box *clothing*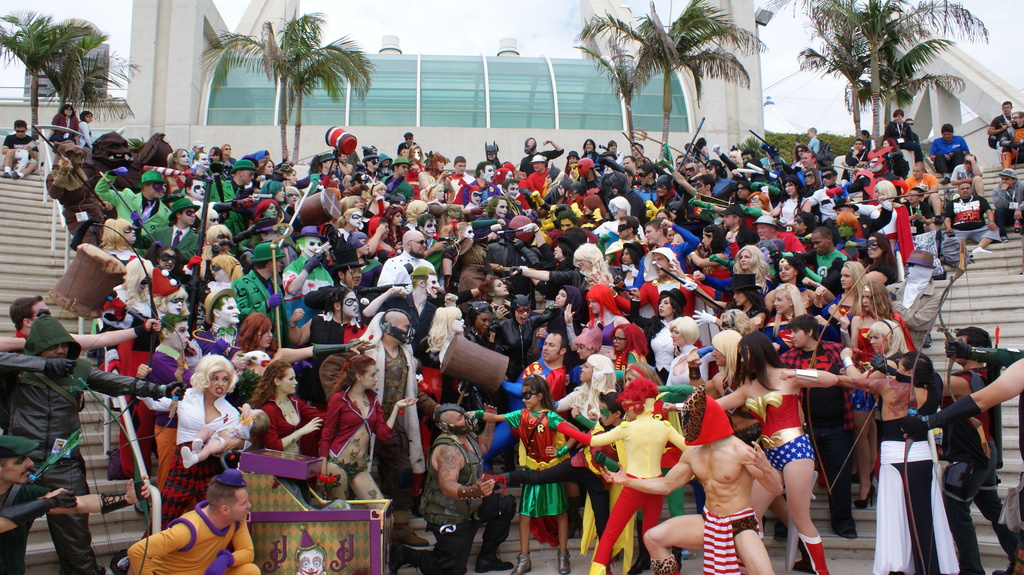
select_region(506, 200, 520, 216)
